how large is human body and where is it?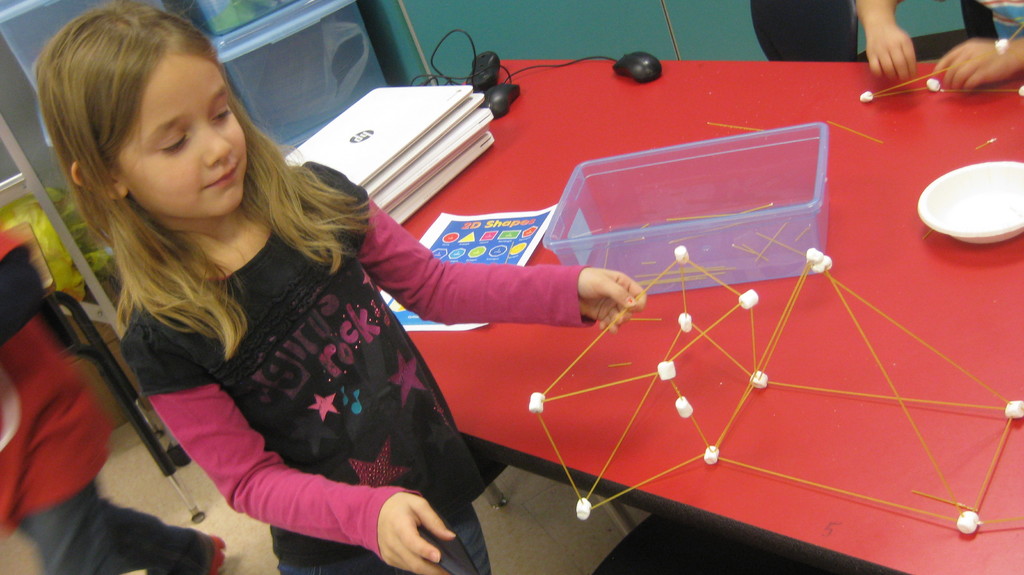
Bounding box: l=0, t=28, r=619, b=565.
